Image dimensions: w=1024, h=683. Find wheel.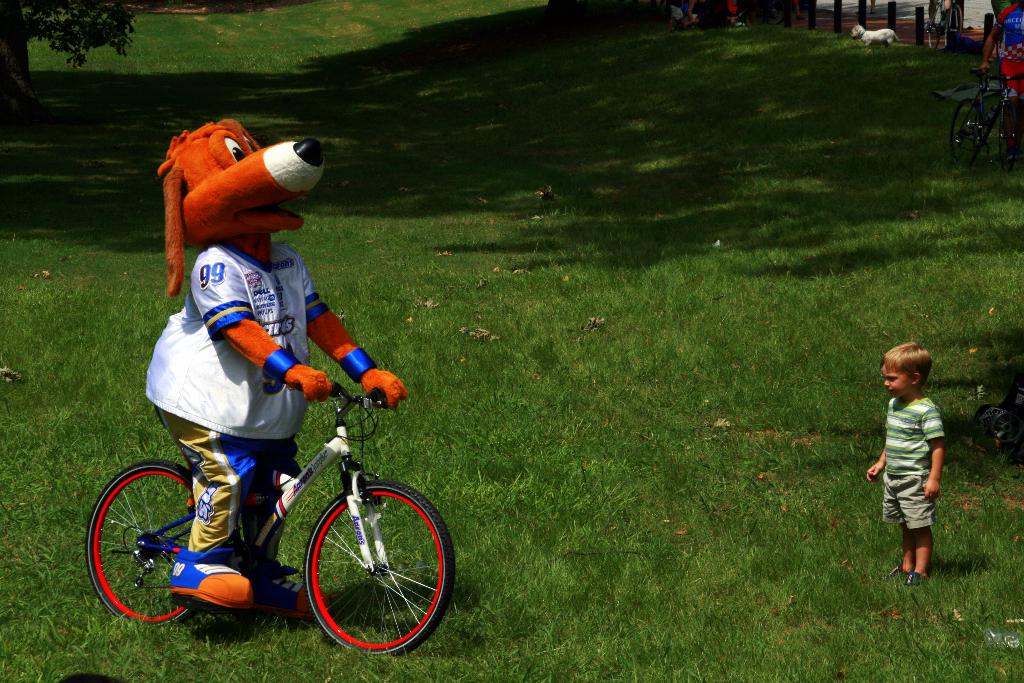
(83, 459, 203, 630).
